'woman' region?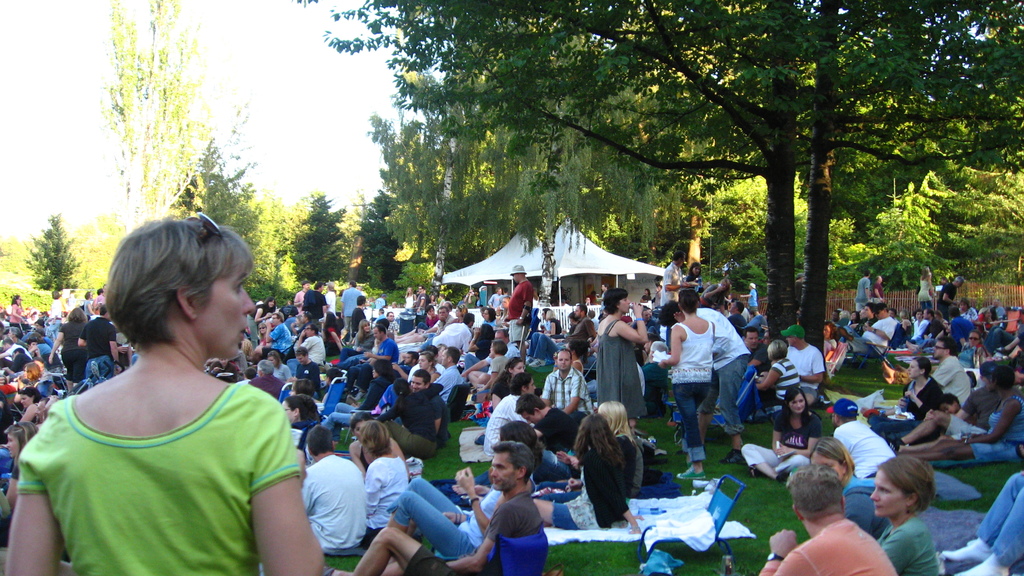
l=460, t=339, r=510, b=396
